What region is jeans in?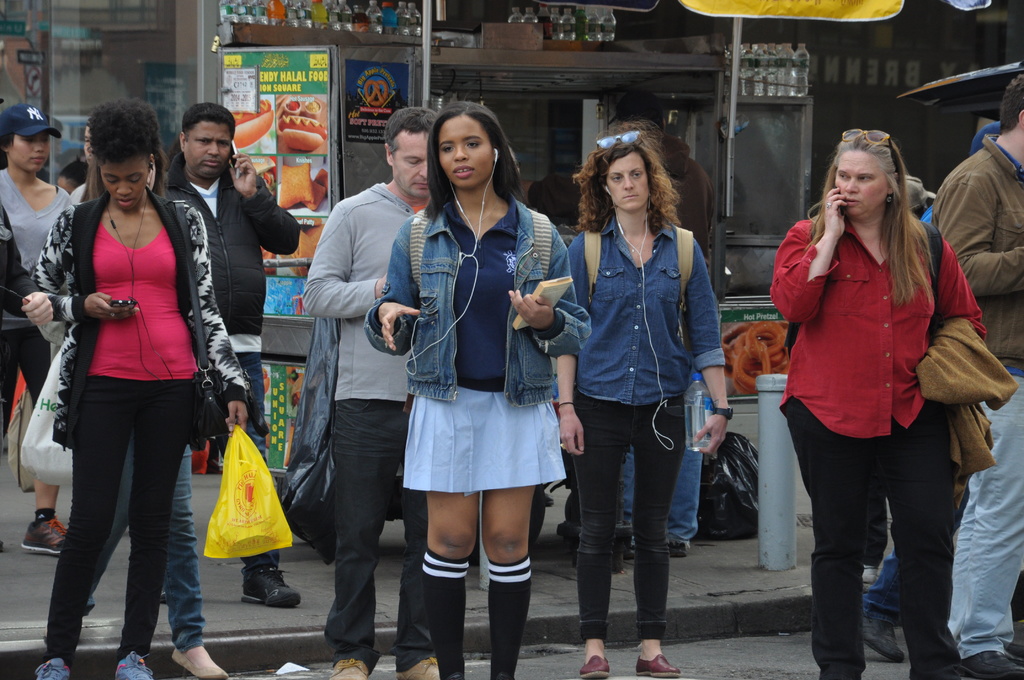
[left=328, top=403, right=432, bottom=674].
